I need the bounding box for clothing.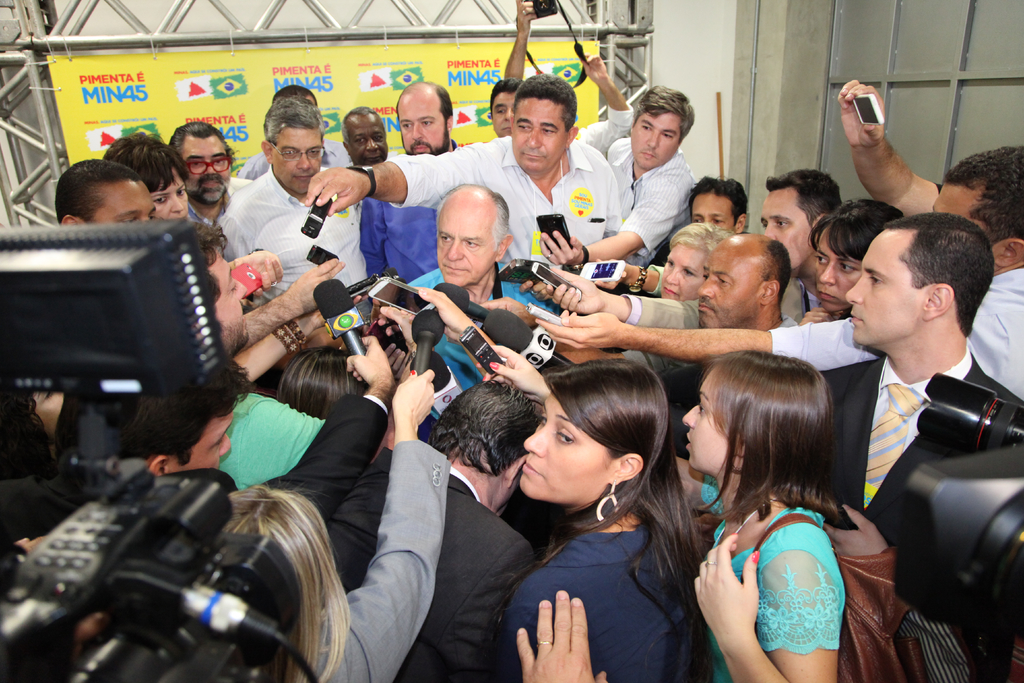
Here it is: bbox=(310, 459, 533, 682).
